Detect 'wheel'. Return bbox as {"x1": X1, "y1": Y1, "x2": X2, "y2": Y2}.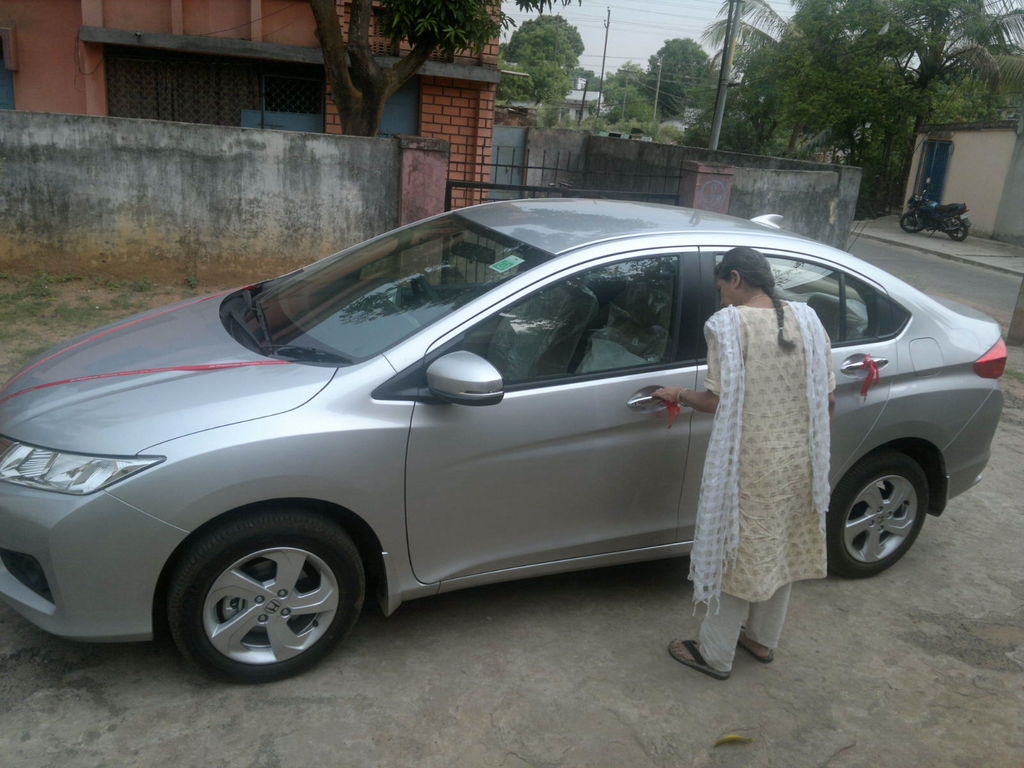
{"x1": 410, "y1": 271, "x2": 443, "y2": 312}.
